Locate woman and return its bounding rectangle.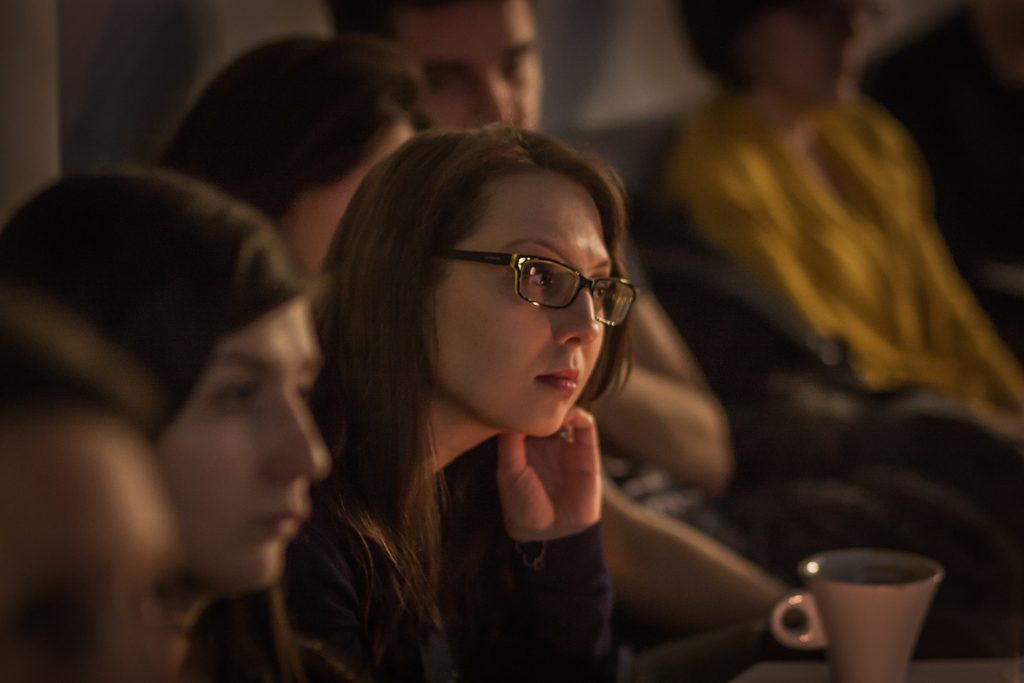
rect(155, 31, 430, 304).
